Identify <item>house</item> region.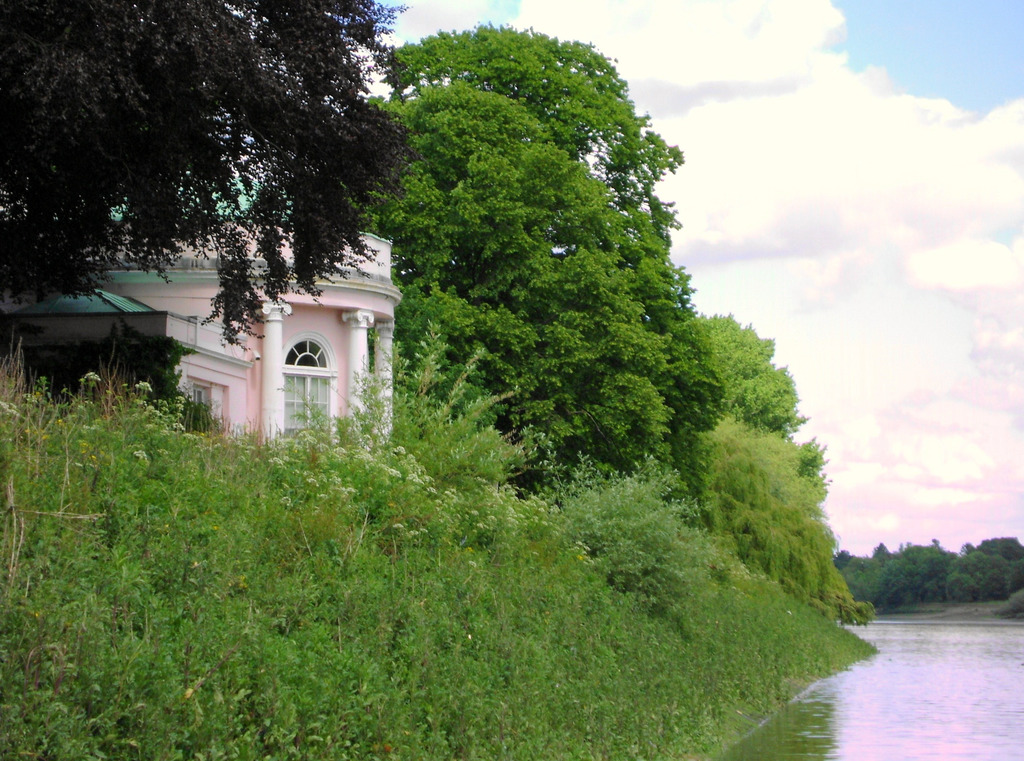
Region: <region>3, 165, 404, 445</region>.
